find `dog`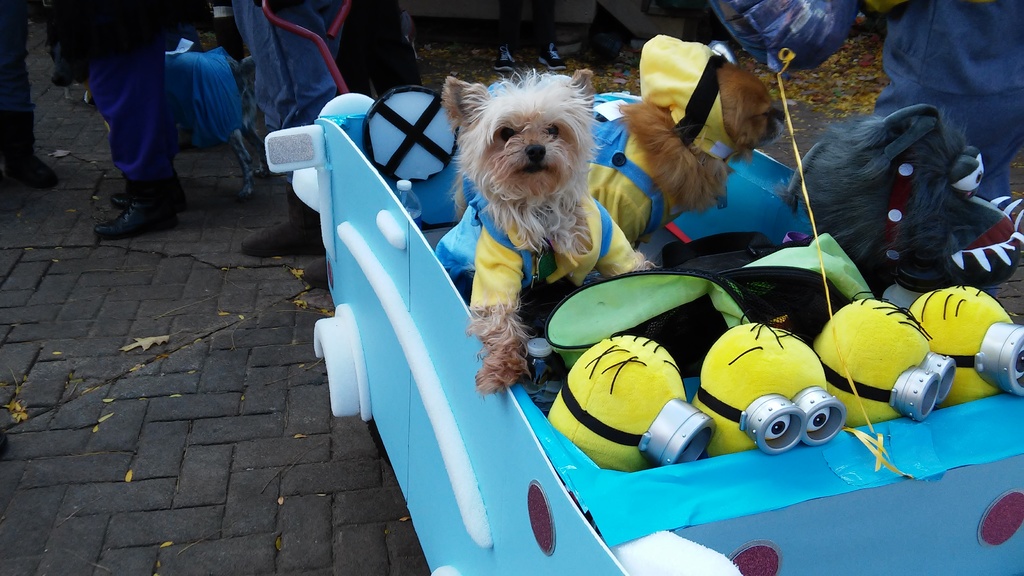
box(441, 32, 781, 291)
